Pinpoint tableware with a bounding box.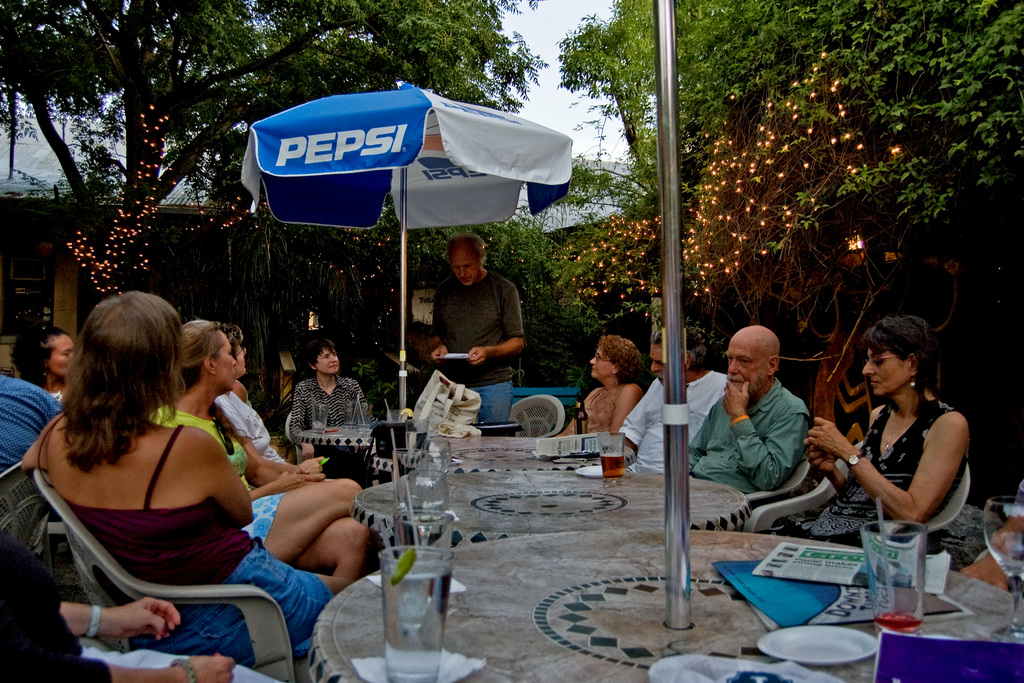
[left=756, top=625, right=881, bottom=664].
